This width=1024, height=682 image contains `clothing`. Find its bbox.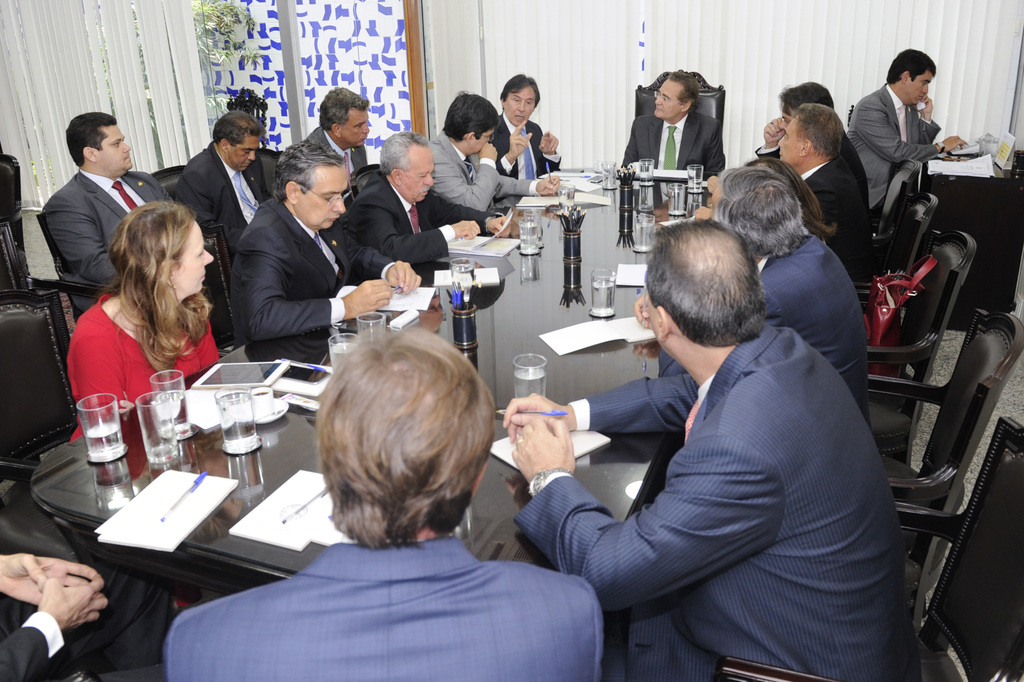
x1=172 y1=140 x2=273 y2=259.
